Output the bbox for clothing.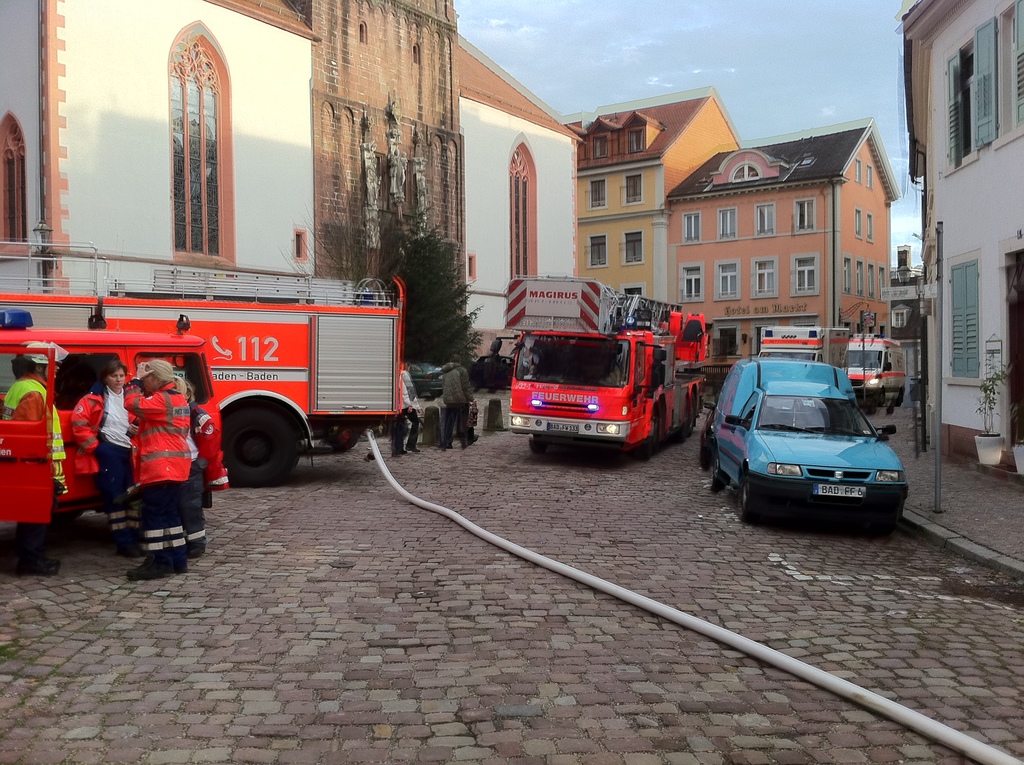
{"x1": 124, "y1": 378, "x2": 186, "y2": 572}.
